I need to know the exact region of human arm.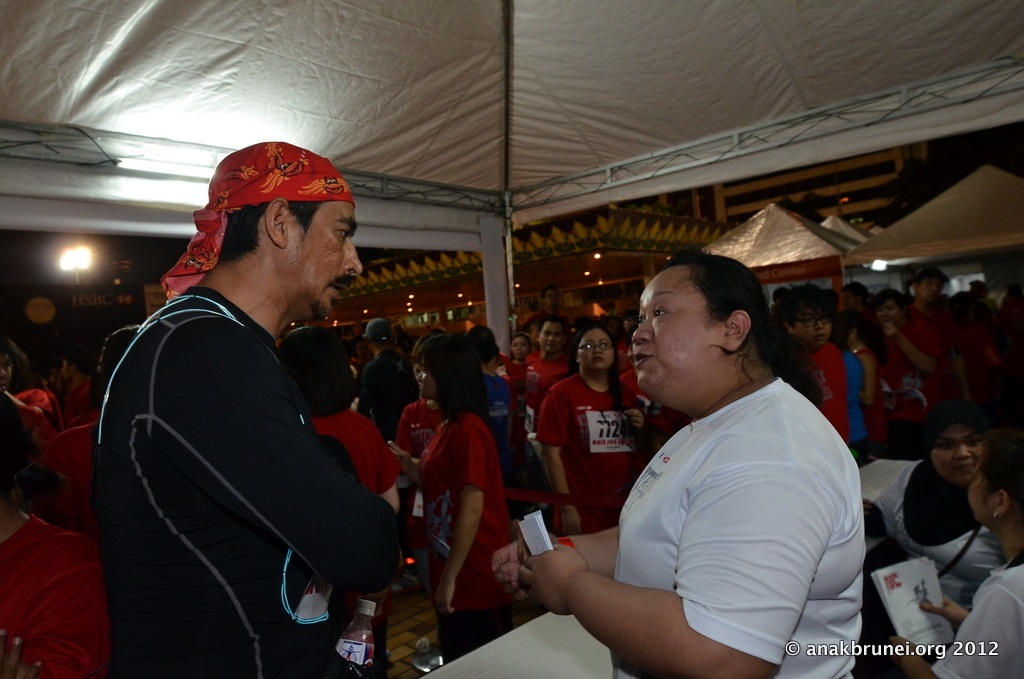
Region: detection(514, 447, 834, 678).
